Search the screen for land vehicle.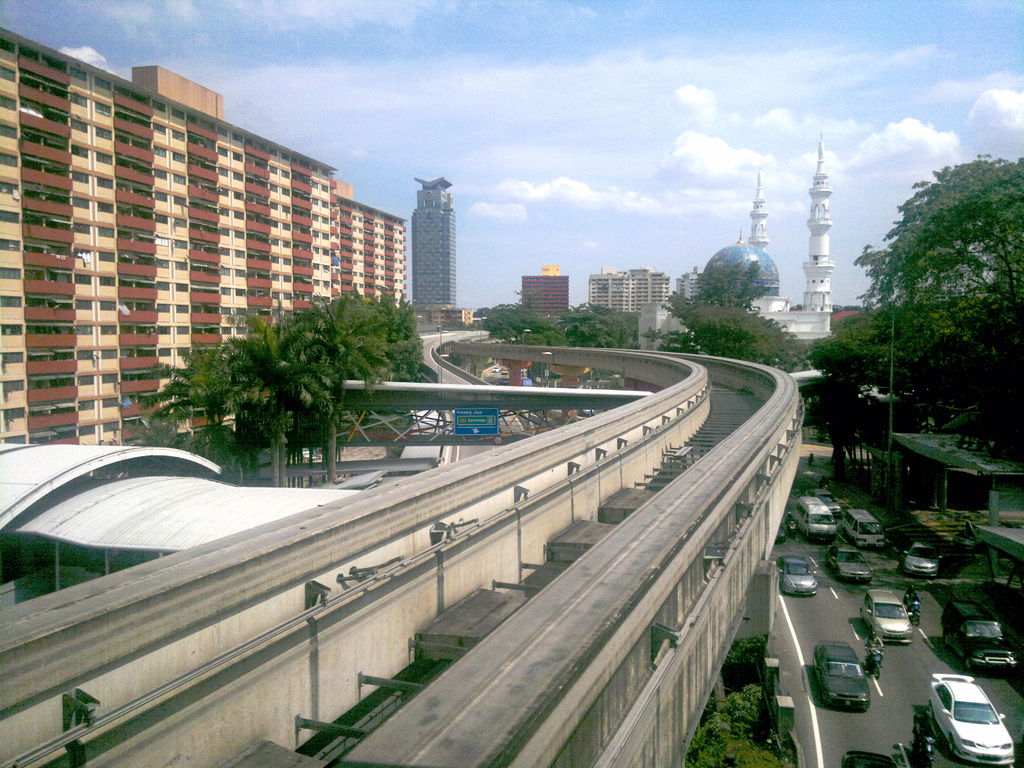
Found at rect(934, 673, 1016, 764).
